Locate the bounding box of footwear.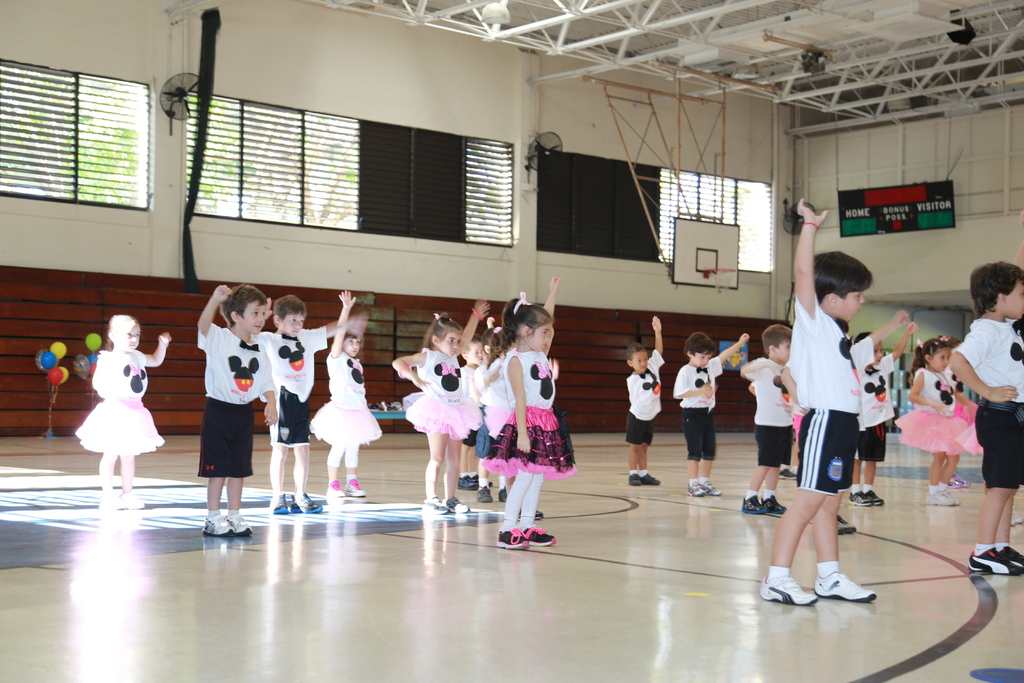
Bounding box: <bbox>529, 527, 555, 547</bbox>.
